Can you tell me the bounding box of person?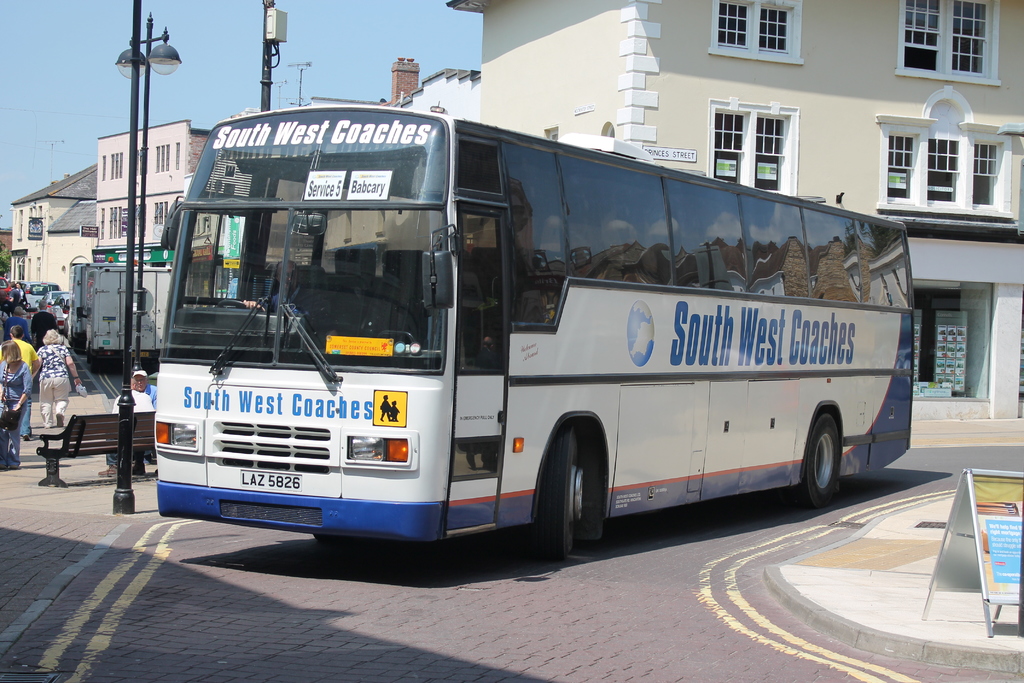
105/372/156/451.
